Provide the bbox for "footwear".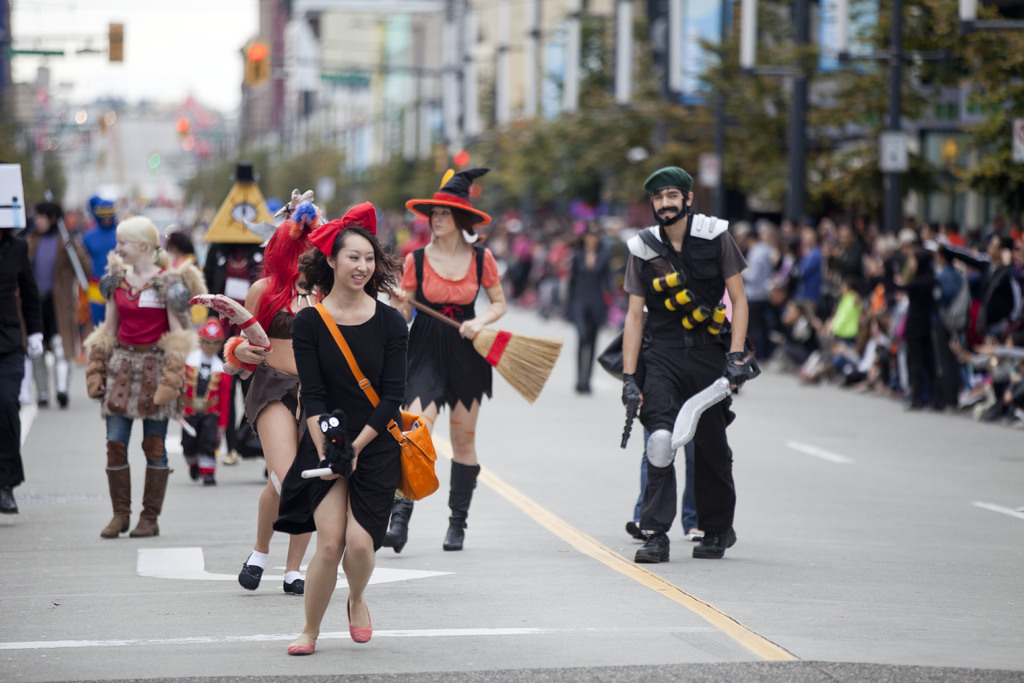
locate(184, 468, 203, 482).
